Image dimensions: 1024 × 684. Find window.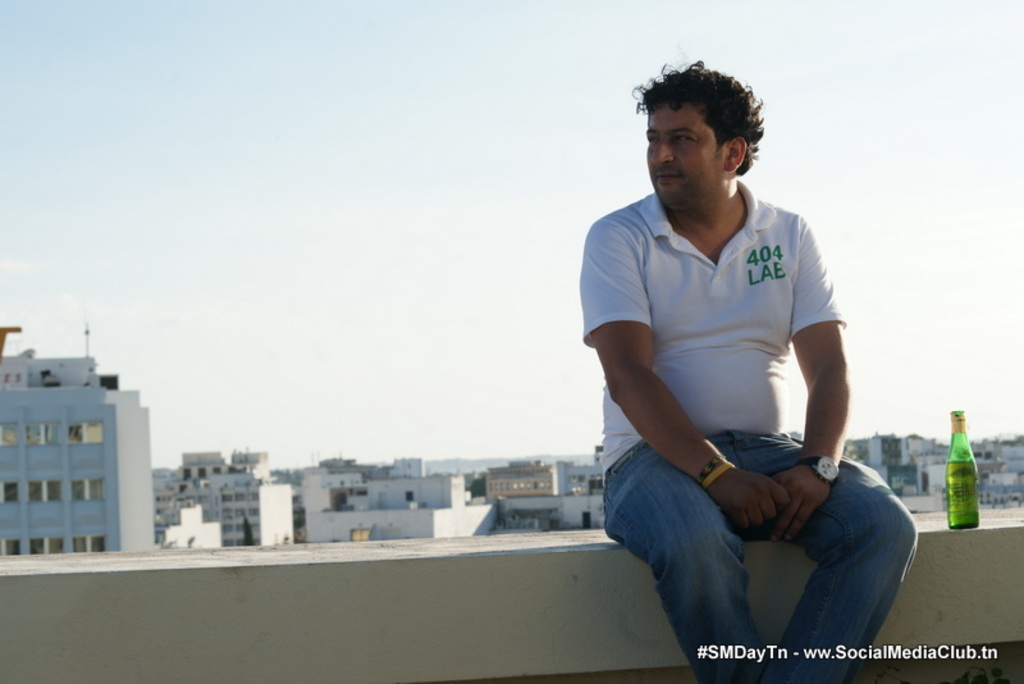
locate(23, 479, 61, 500).
